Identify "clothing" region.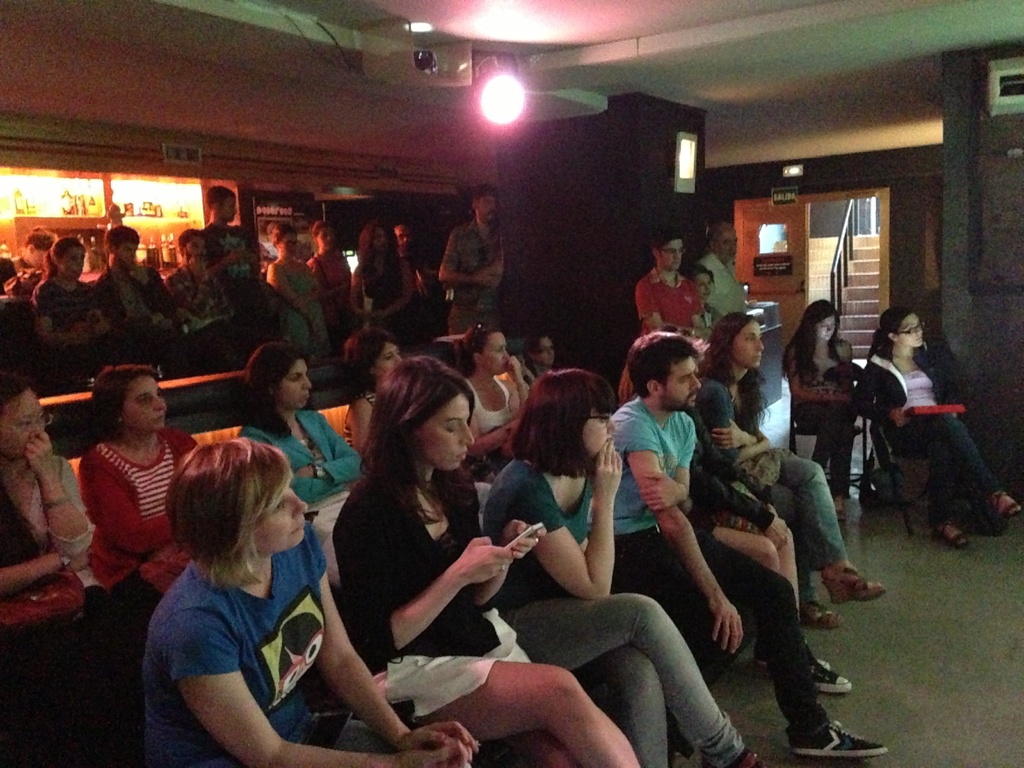
Region: pyautogui.locateOnScreen(339, 389, 378, 450).
